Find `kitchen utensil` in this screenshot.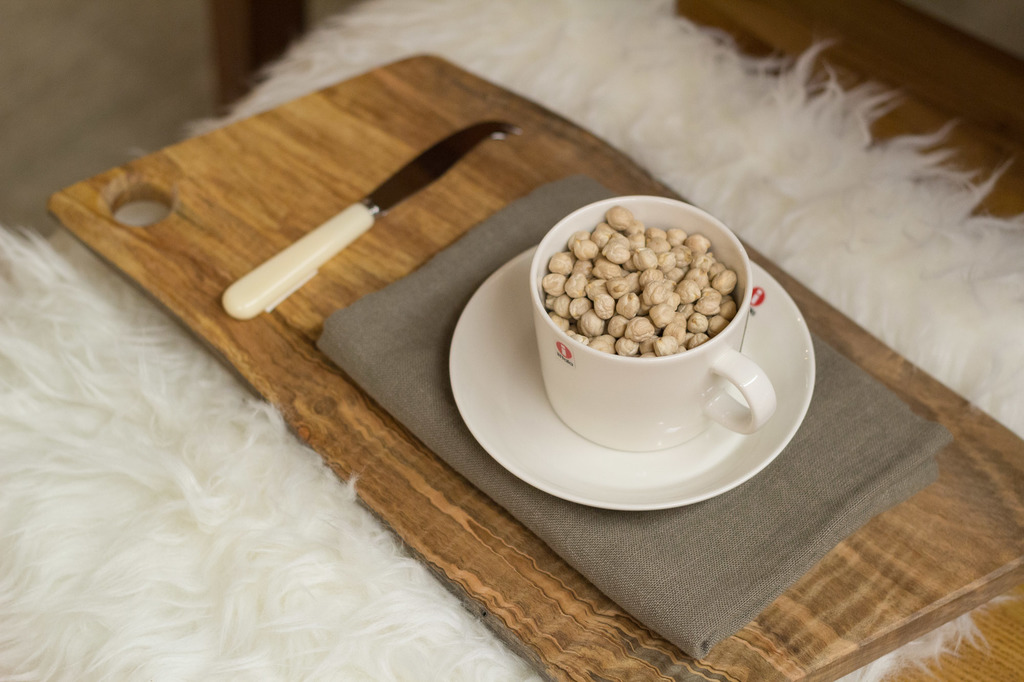
The bounding box for `kitchen utensil` is left=222, top=119, right=522, bottom=324.
